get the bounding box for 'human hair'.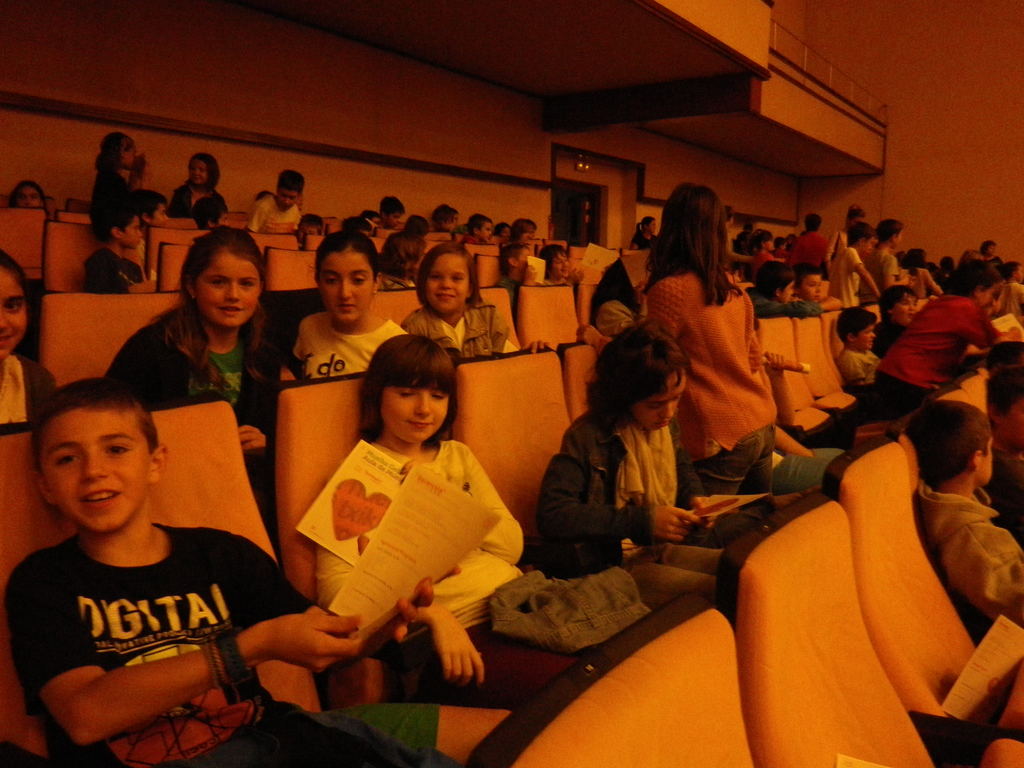
[left=189, top=154, right=220, bottom=192].
